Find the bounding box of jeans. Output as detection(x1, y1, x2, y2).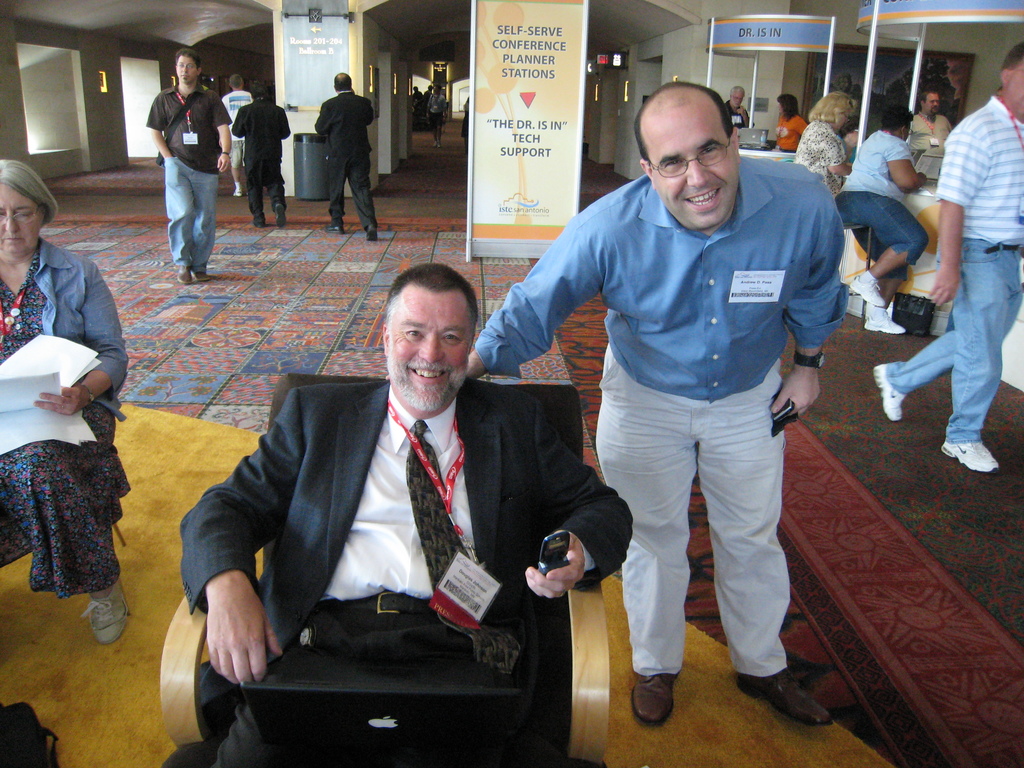
detection(148, 146, 211, 283).
